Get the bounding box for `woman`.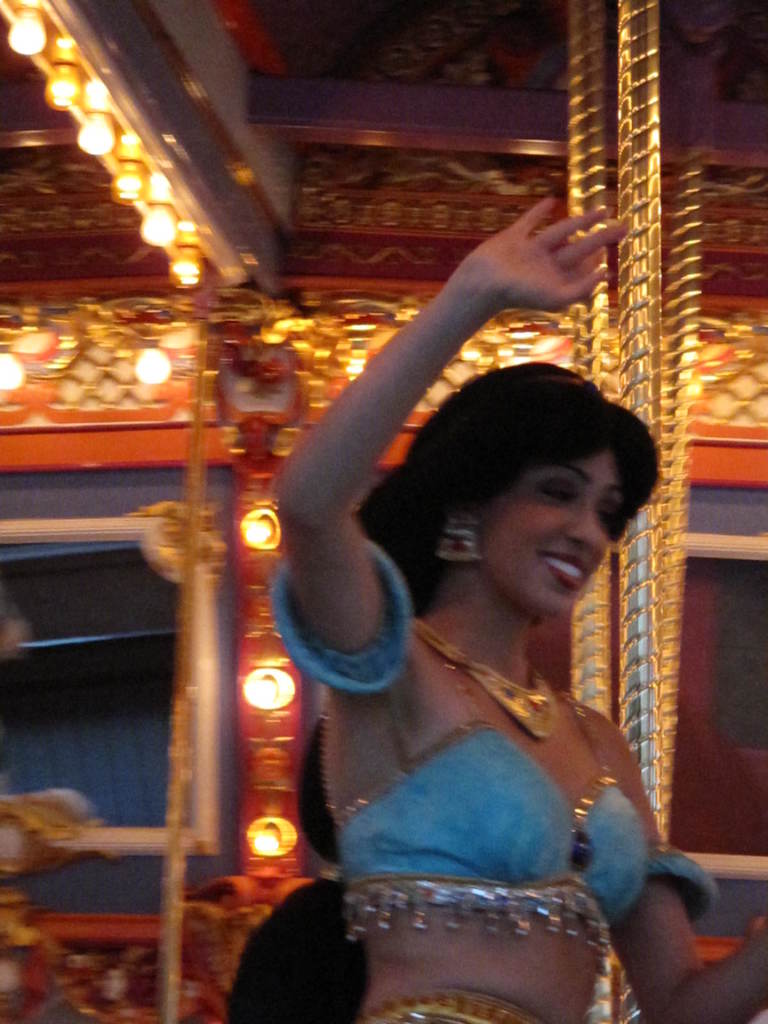
[252,248,719,1003].
